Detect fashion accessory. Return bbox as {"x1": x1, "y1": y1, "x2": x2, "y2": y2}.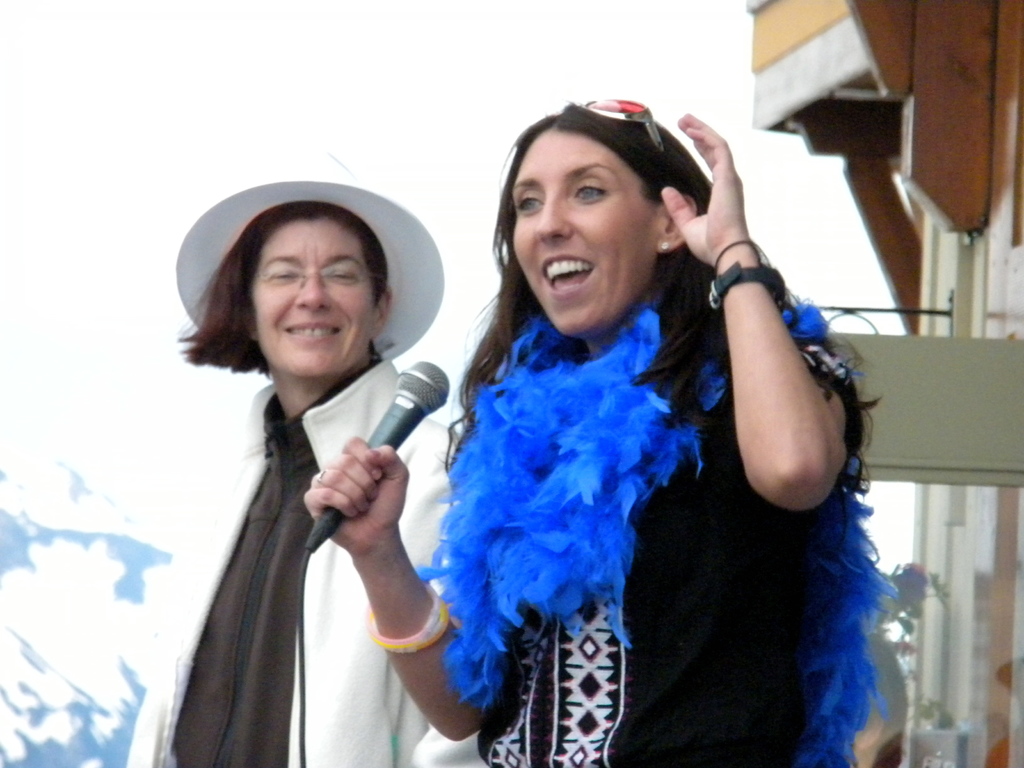
{"x1": 707, "y1": 260, "x2": 781, "y2": 302}.
